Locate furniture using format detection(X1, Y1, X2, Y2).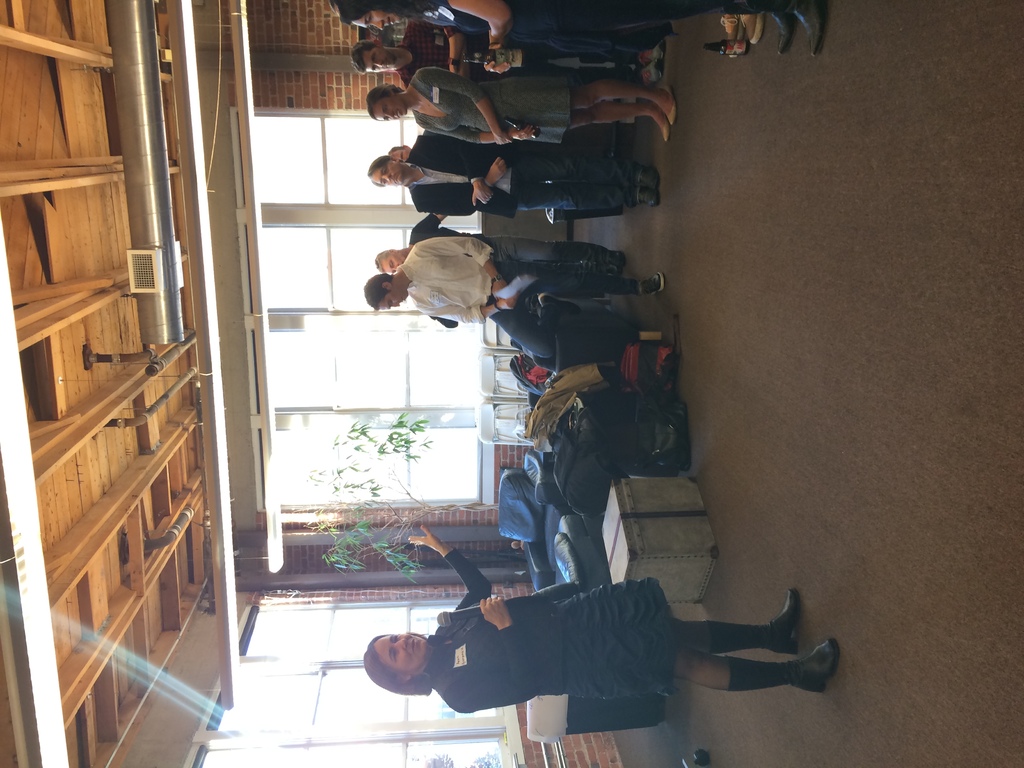
detection(530, 696, 668, 744).
